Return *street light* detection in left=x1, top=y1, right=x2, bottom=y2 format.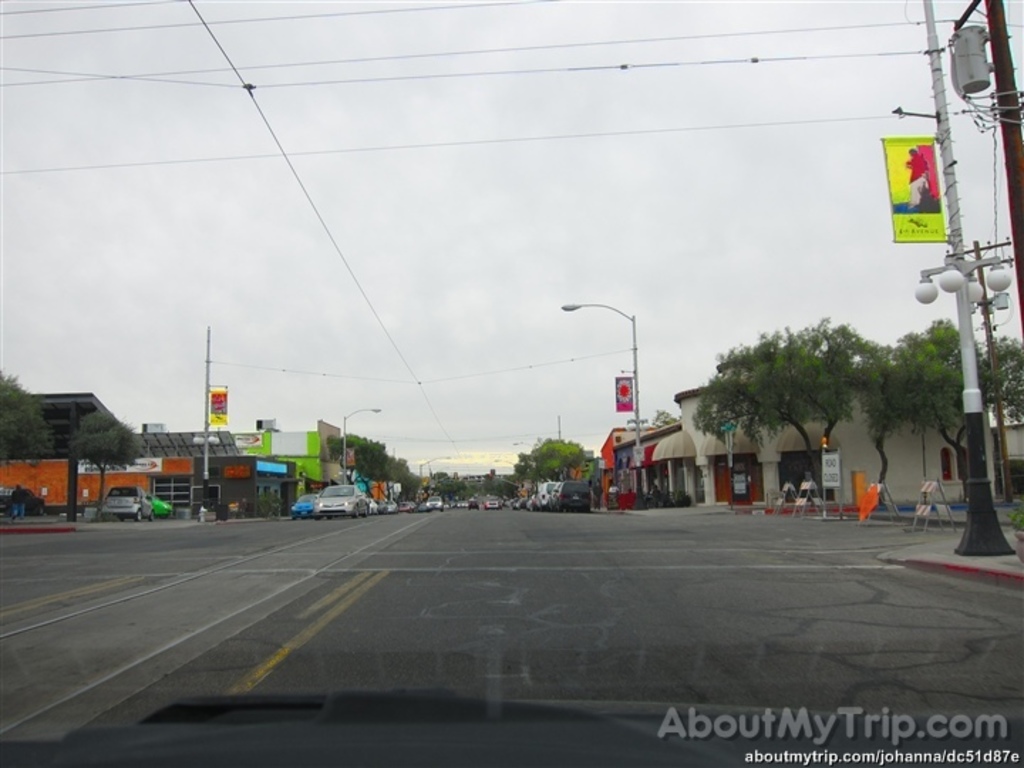
left=913, top=242, right=1015, bottom=553.
